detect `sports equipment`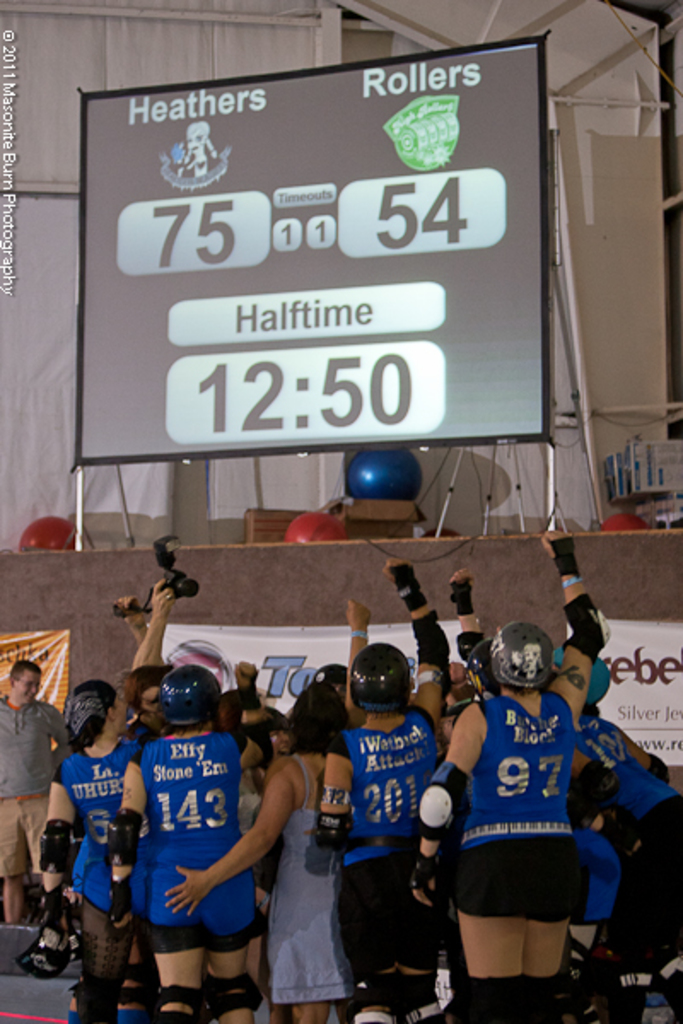
region(352, 642, 420, 717)
